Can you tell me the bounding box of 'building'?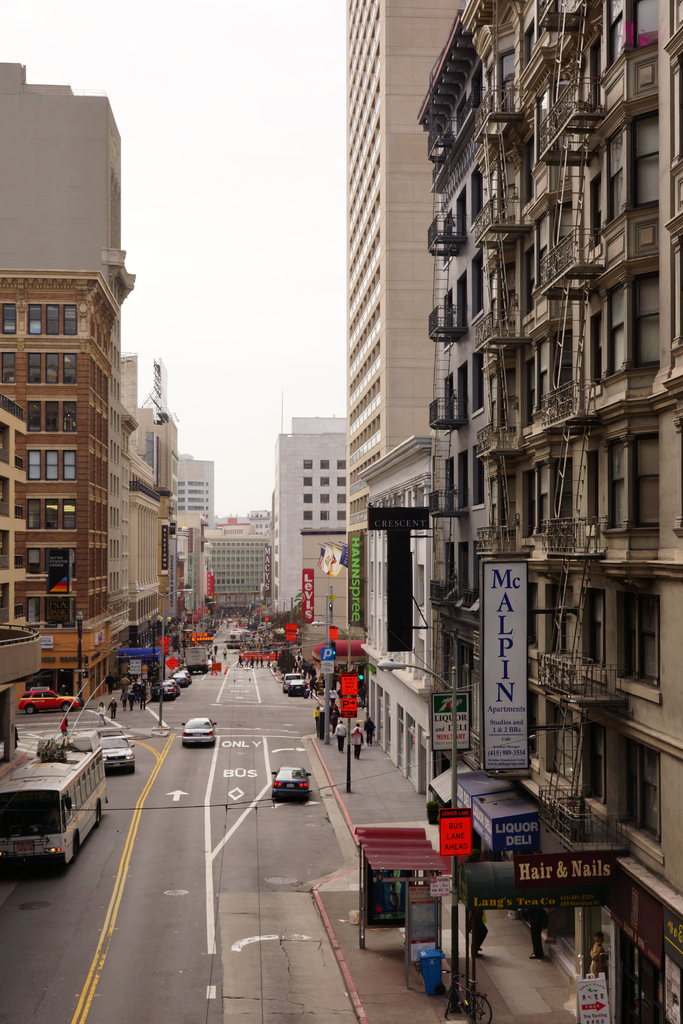
204, 524, 281, 627.
